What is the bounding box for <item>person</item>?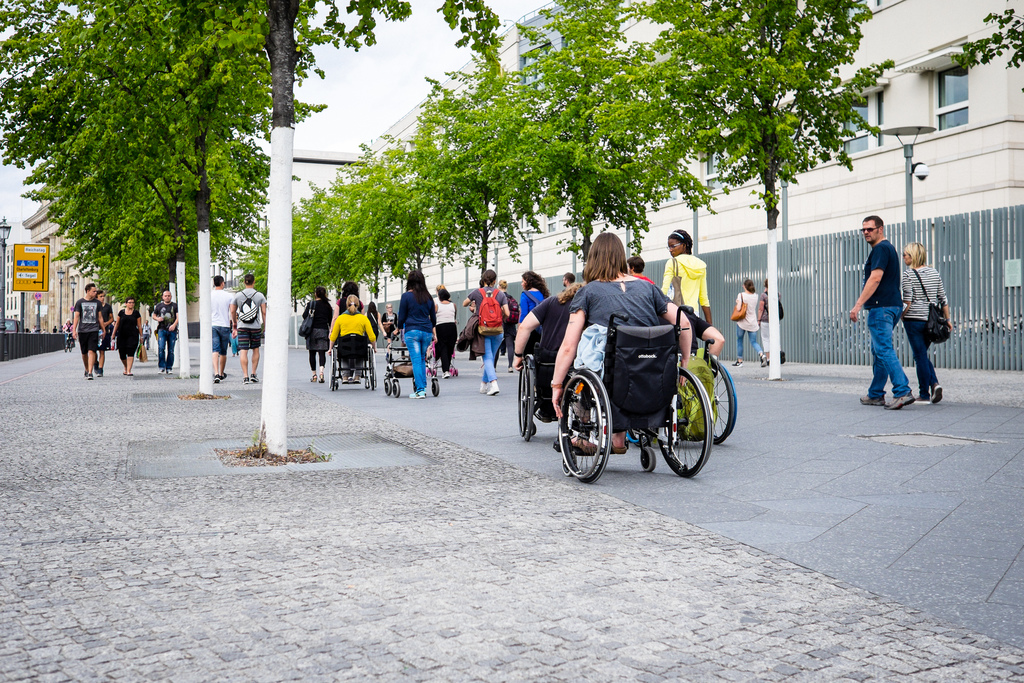
{"left": 95, "top": 288, "right": 114, "bottom": 377}.
